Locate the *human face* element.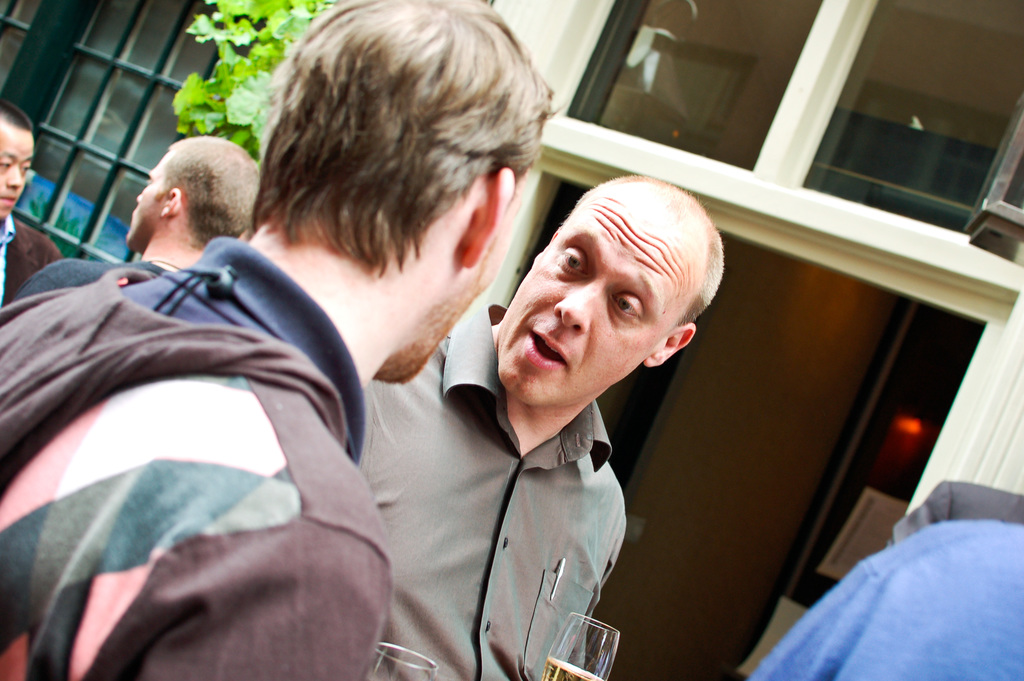
Element bbox: x1=122, y1=149, x2=163, y2=240.
